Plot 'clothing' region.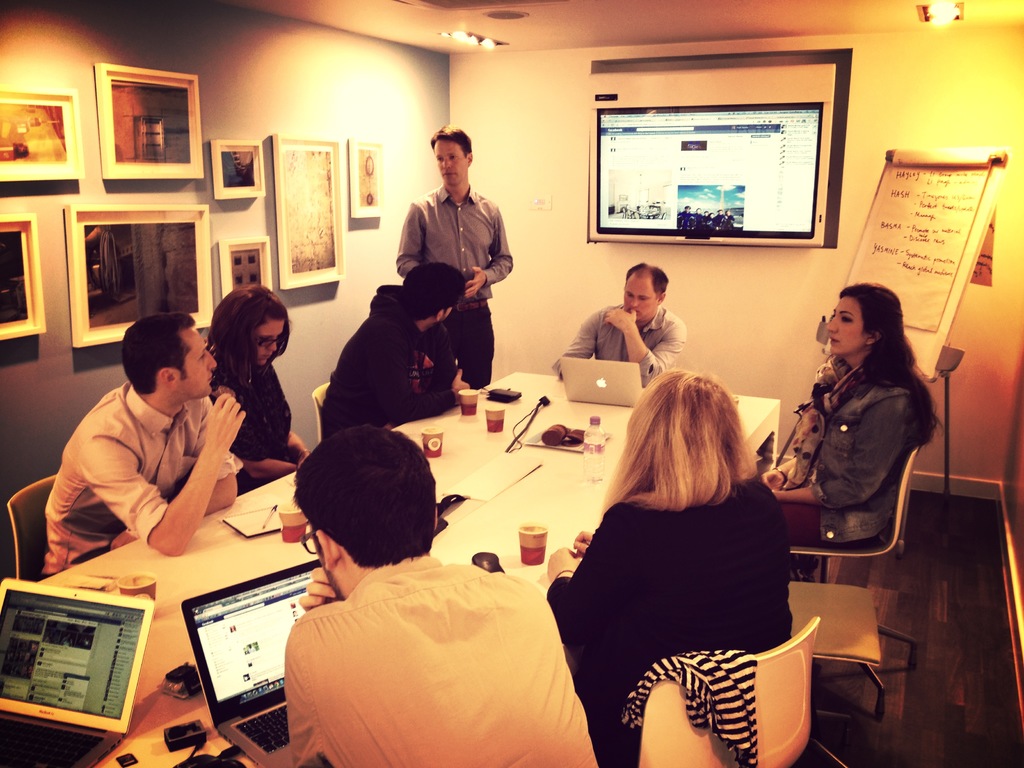
Plotted at 278, 555, 608, 767.
